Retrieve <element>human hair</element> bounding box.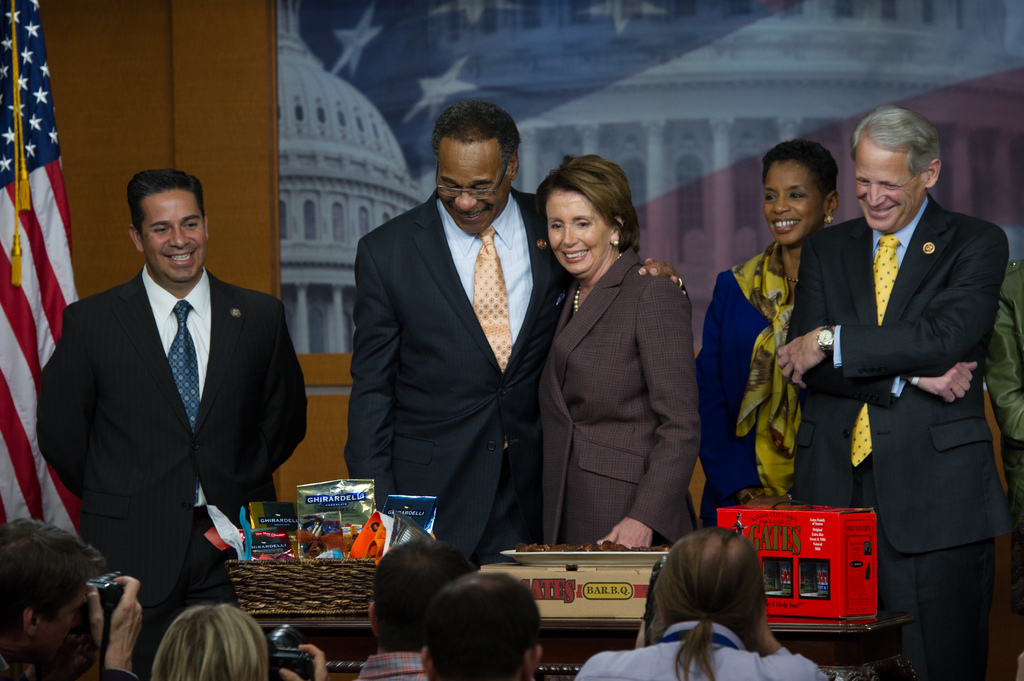
Bounding box: rect(536, 152, 641, 255).
